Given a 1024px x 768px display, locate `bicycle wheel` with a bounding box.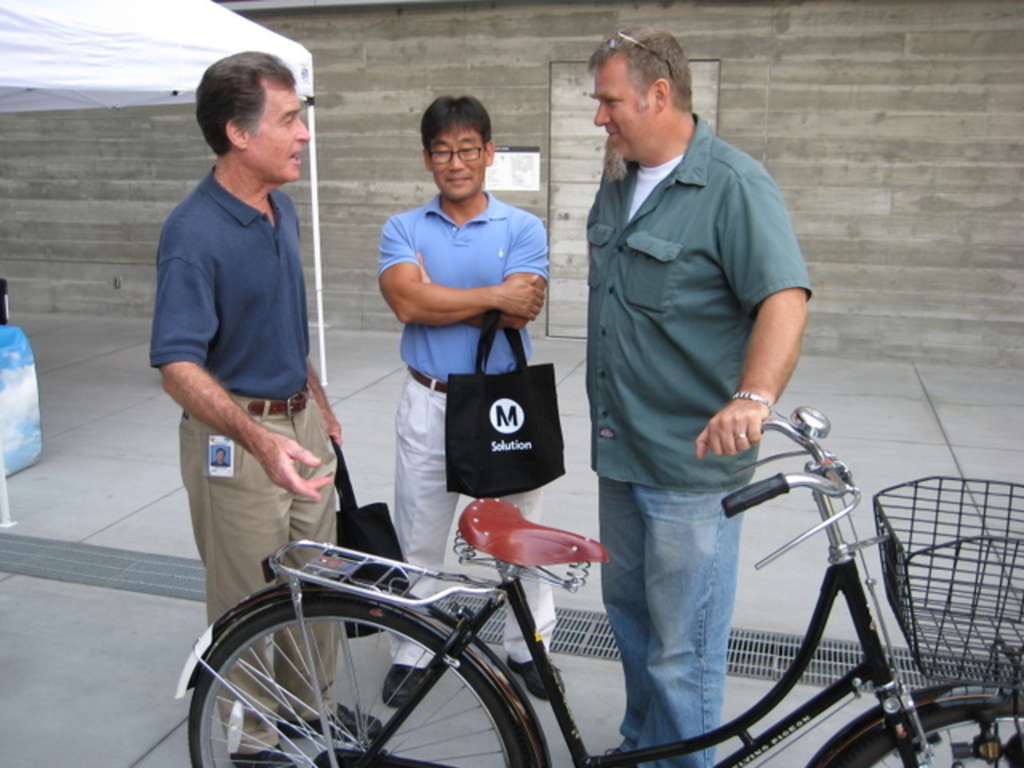
Located: [824, 696, 1022, 766].
